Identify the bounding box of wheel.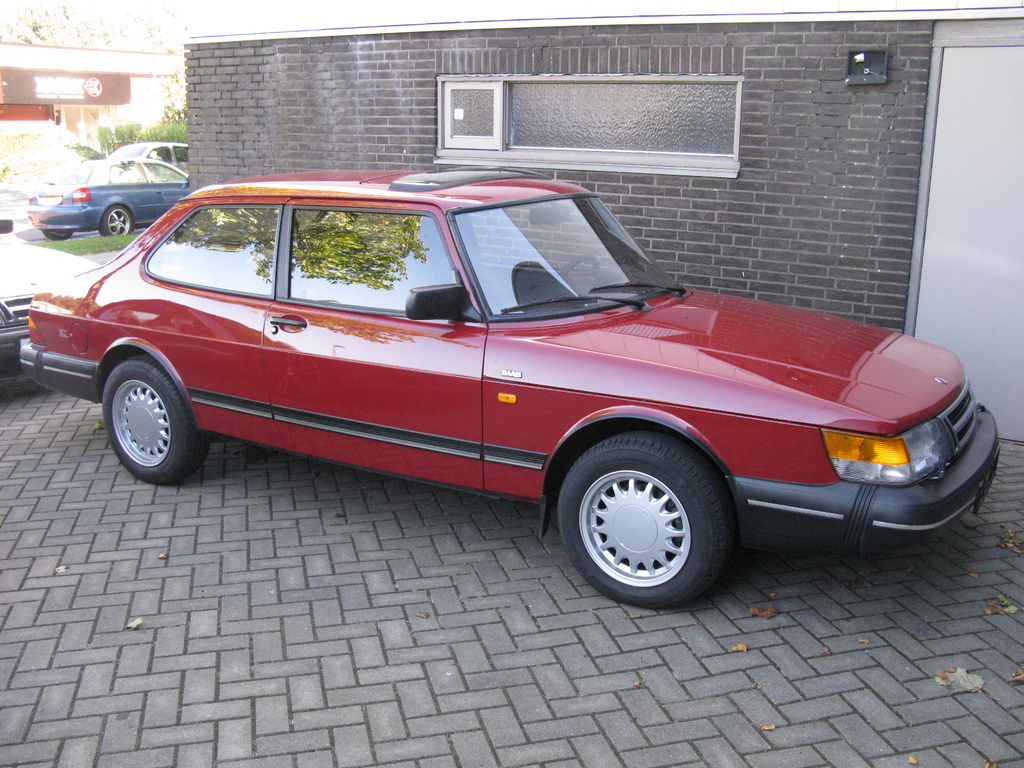
left=99, top=357, right=212, bottom=486.
